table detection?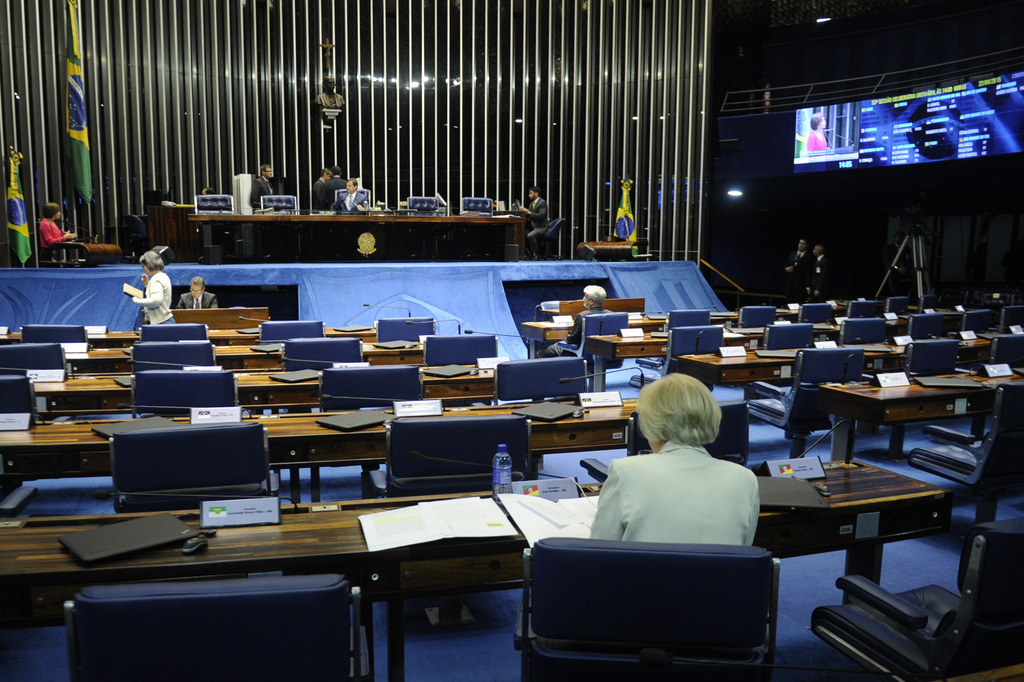
191 213 525 261
